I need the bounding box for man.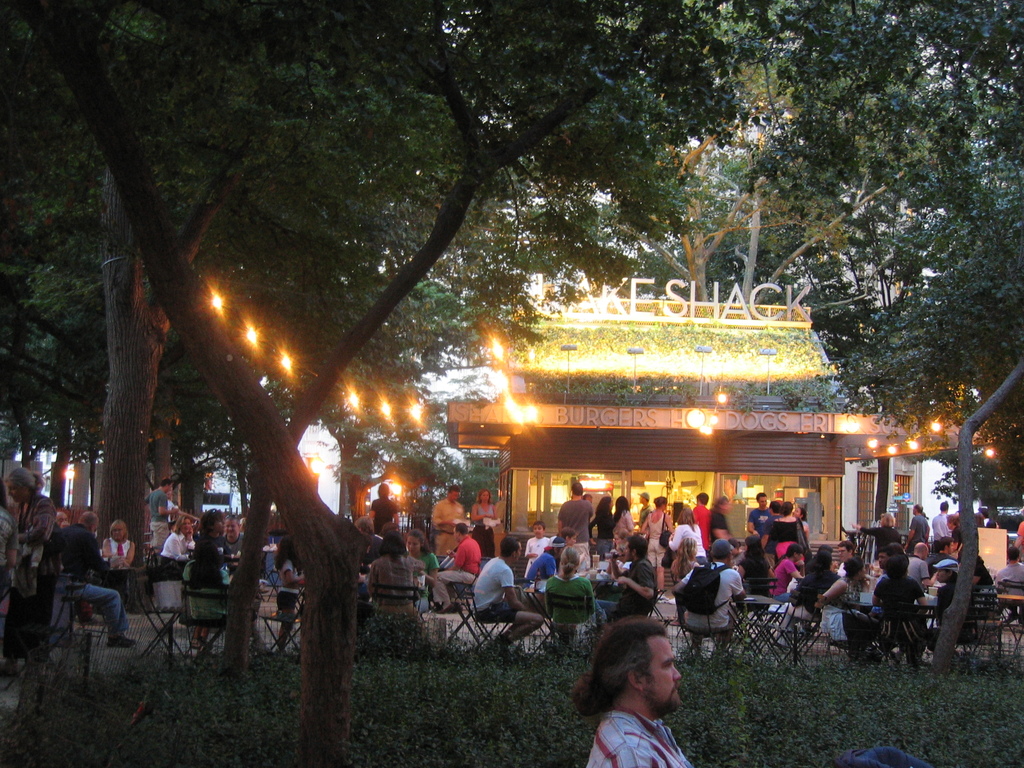
Here it is: x1=221, y1=512, x2=244, y2=560.
